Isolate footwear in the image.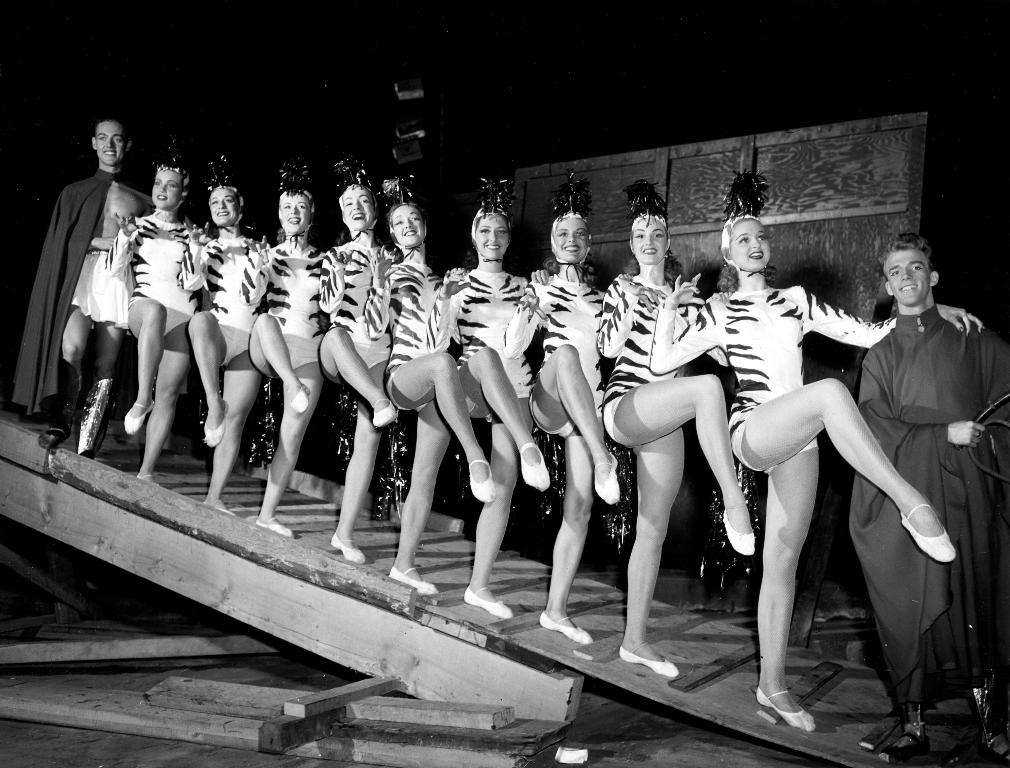
Isolated region: [519,443,559,489].
